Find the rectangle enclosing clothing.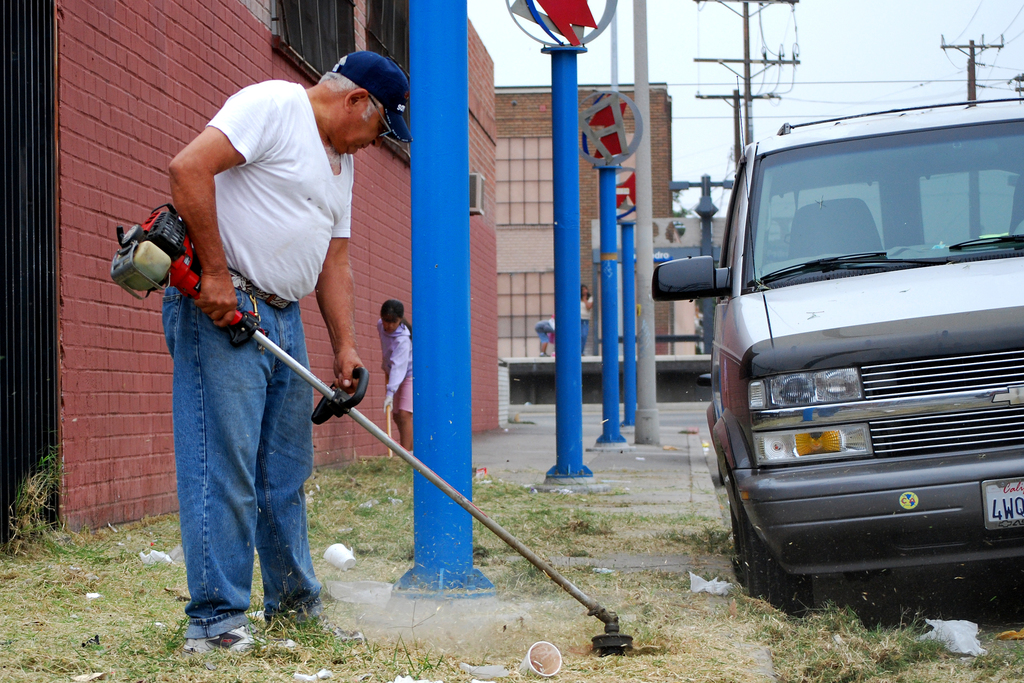
left=344, top=51, right=413, bottom=144.
